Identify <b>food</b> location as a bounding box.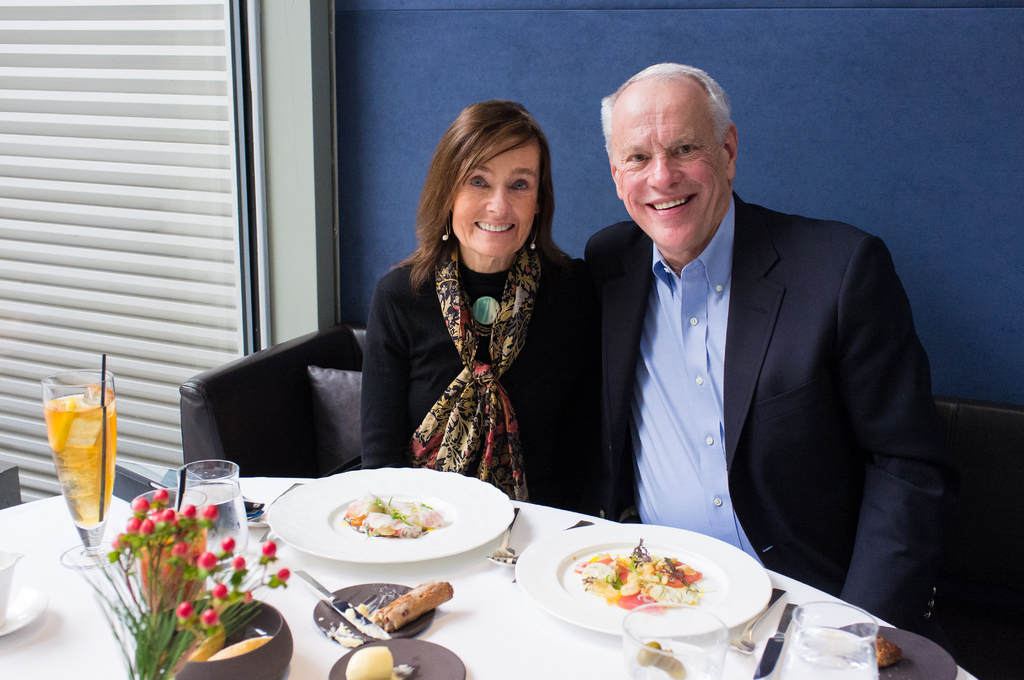
rect(372, 578, 456, 633).
